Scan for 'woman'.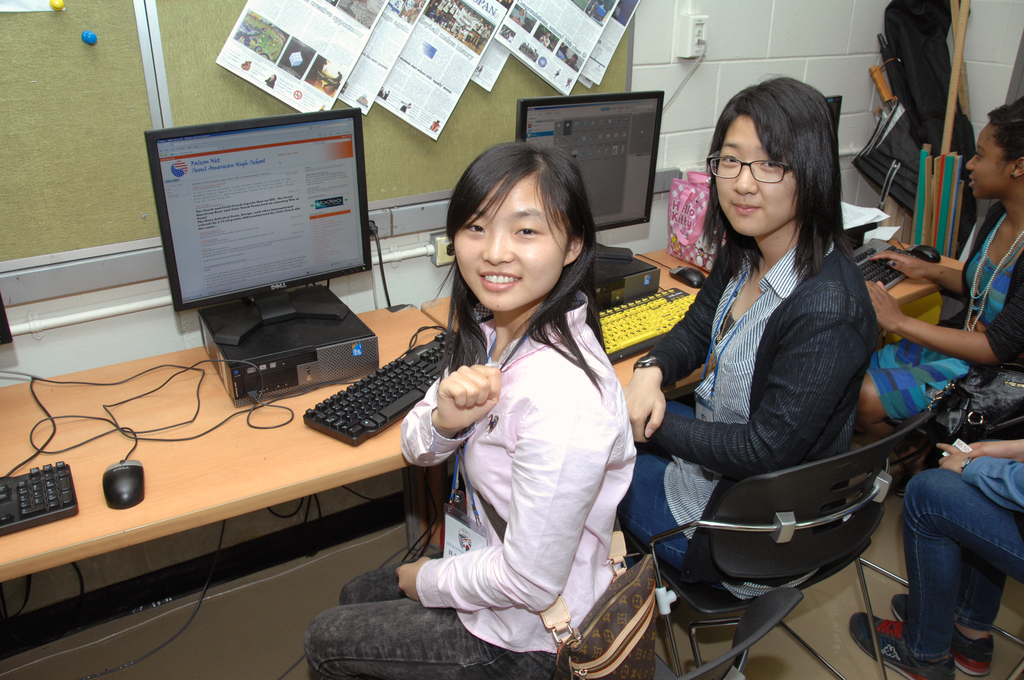
Scan result: x1=305 y1=145 x2=648 y2=679.
